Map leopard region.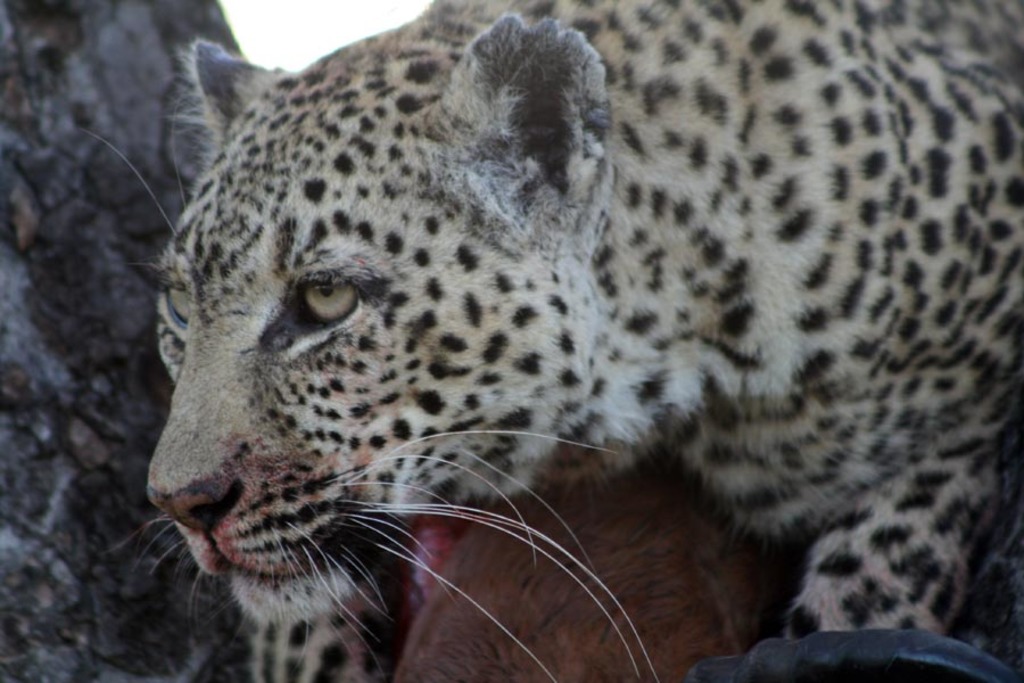
Mapped to x1=76, y1=0, x2=1021, y2=682.
